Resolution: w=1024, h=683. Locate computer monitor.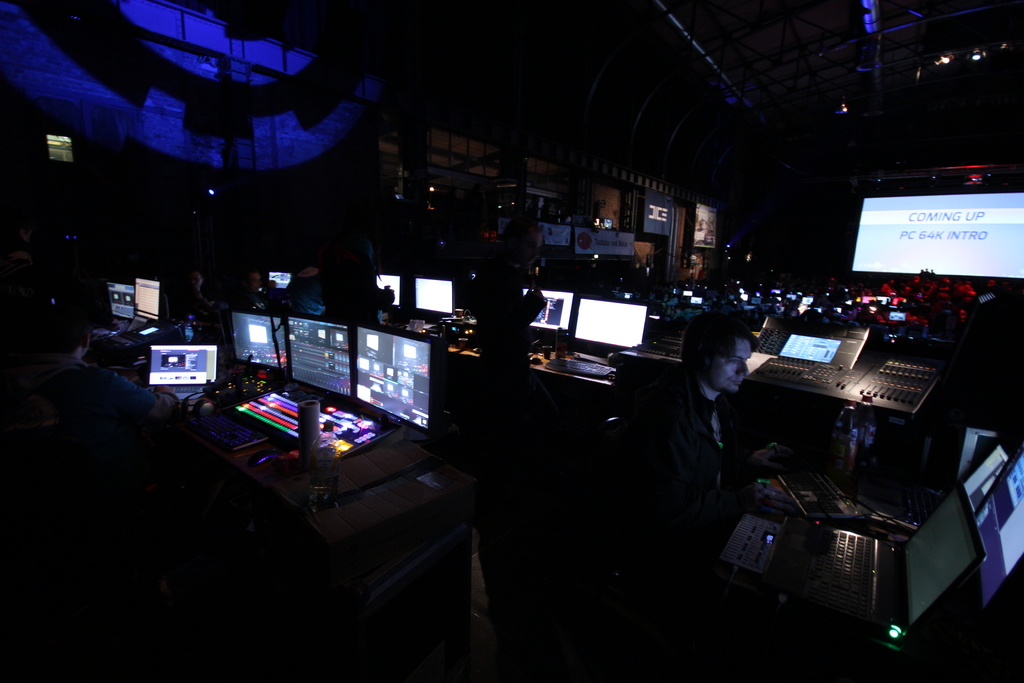
box(769, 286, 783, 297).
